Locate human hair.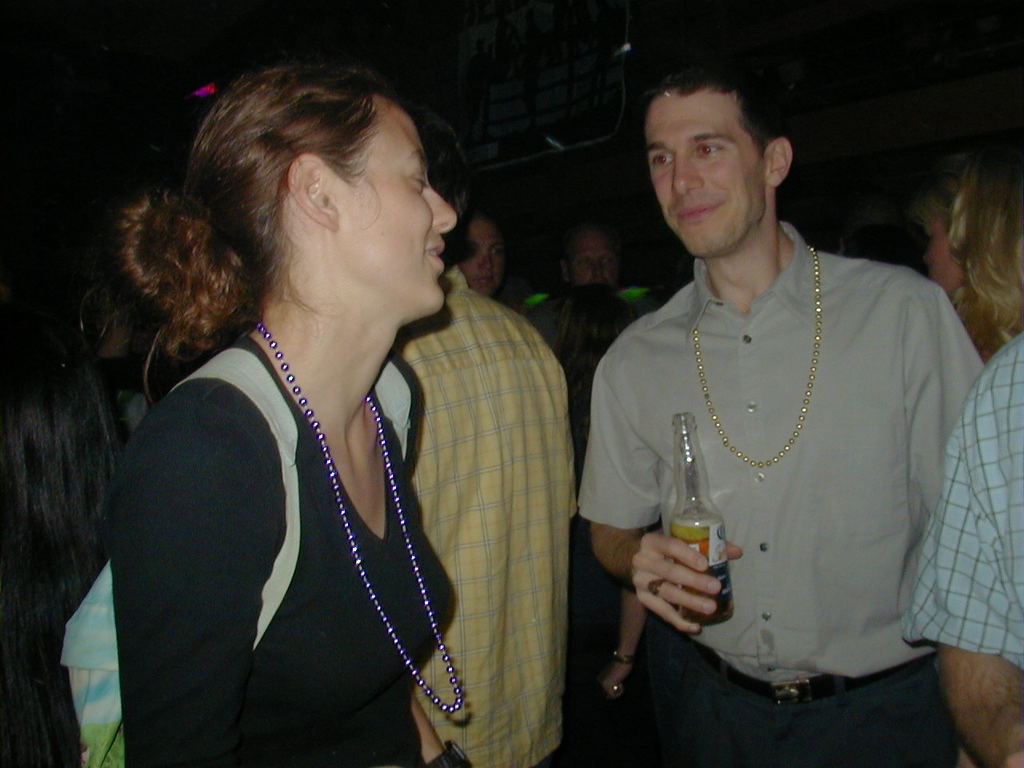
Bounding box: 947,142,1023,346.
